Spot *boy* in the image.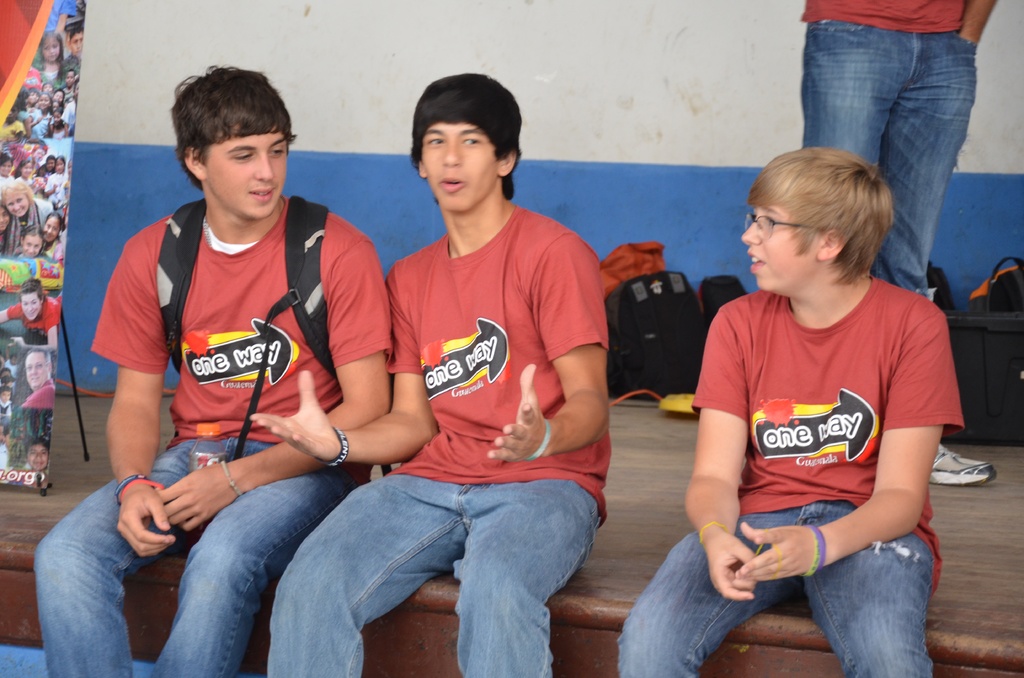
*boy* found at detection(615, 145, 968, 677).
